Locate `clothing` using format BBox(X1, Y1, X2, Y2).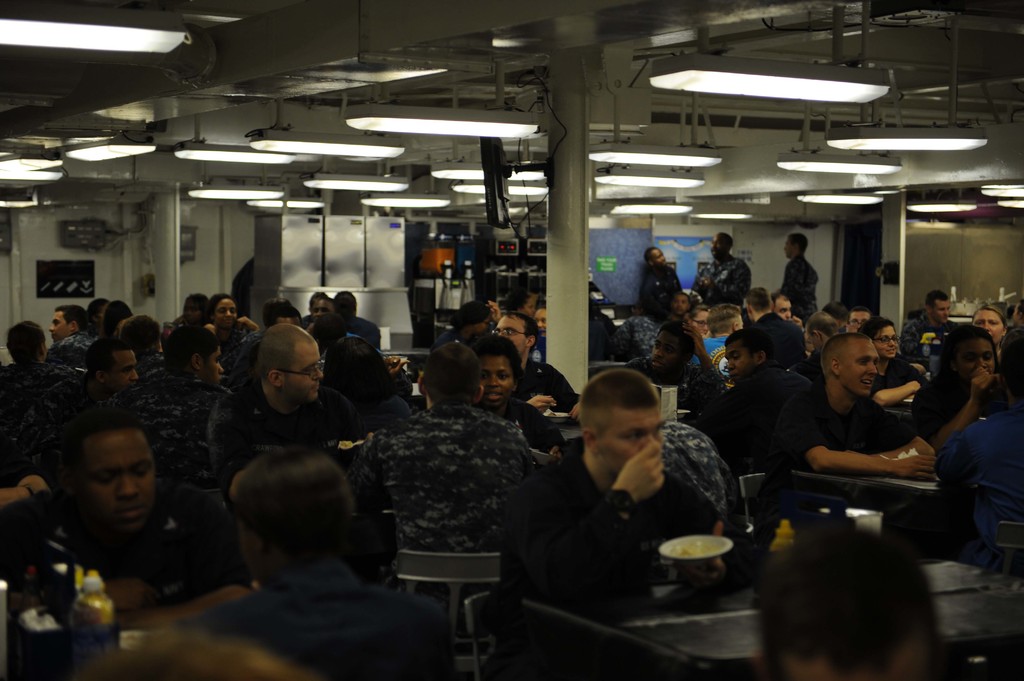
BBox(692, 255, 751, 312).
